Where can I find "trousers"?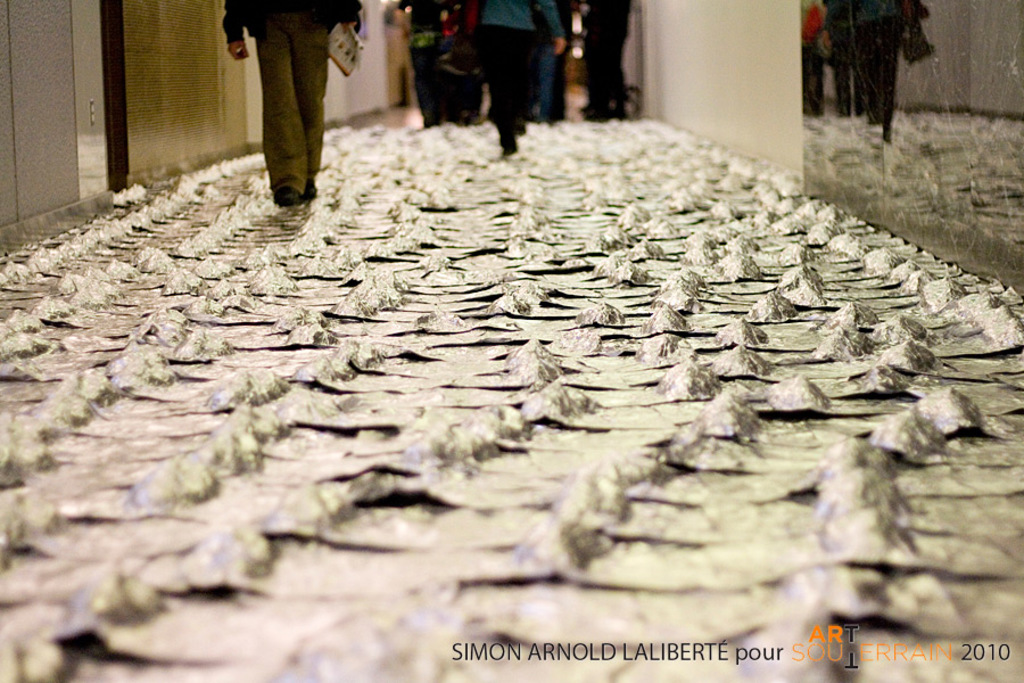
You can find it at l=408, t=34, r=440, b=114.
